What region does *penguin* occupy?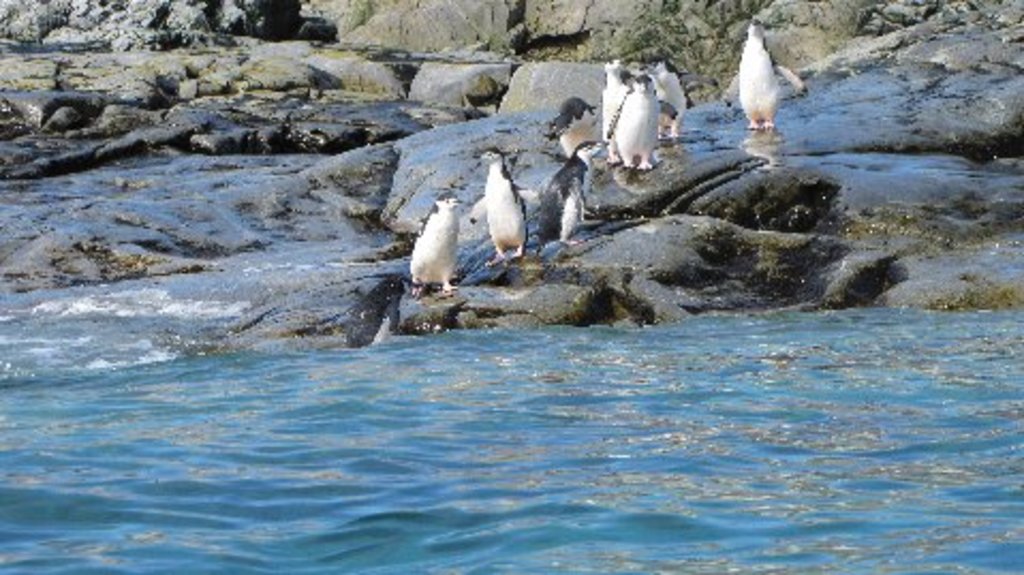
select_region(599, 53, 618, 137).
